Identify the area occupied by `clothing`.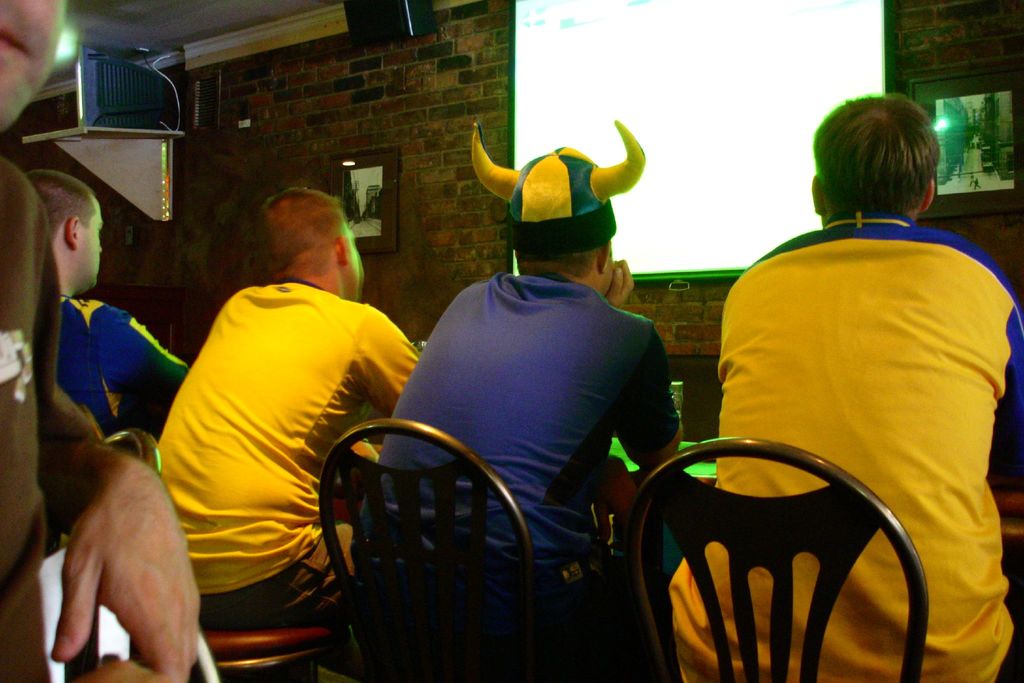
Area: 0, 142, 101, 682.
